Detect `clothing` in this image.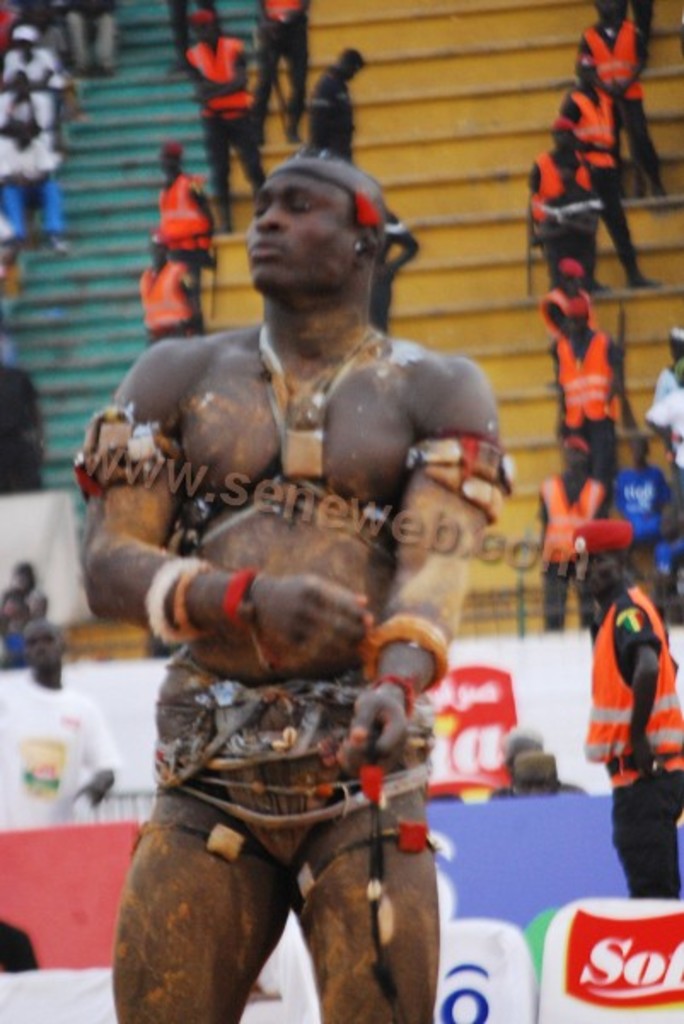
Detection: 556 101 633 254.
